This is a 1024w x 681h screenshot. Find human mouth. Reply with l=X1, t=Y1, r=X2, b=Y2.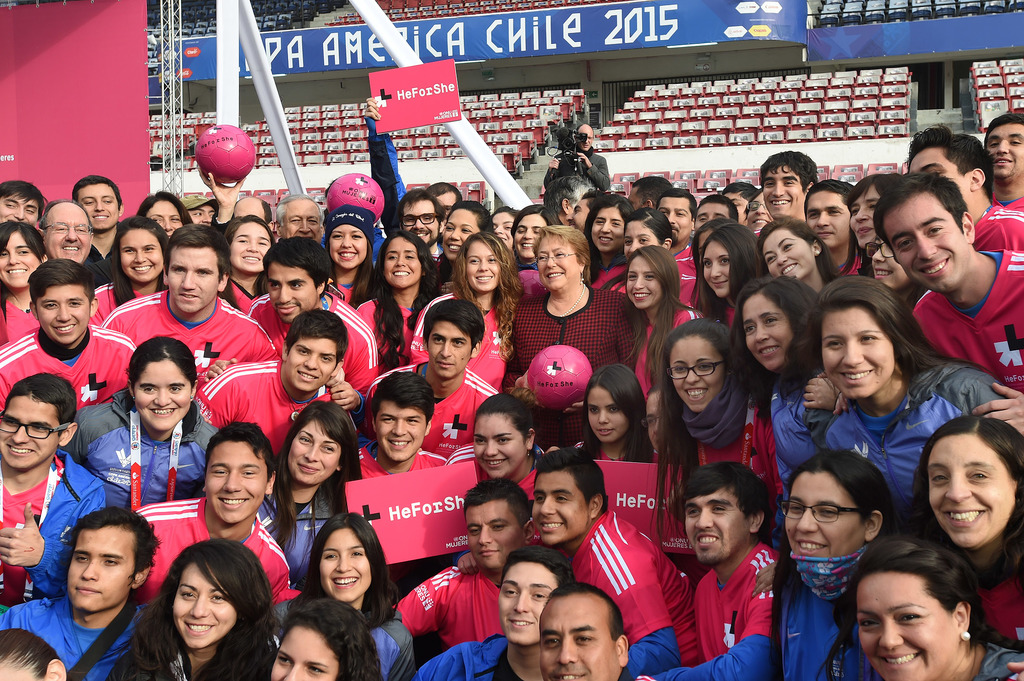
l=579, t=143, r=591, b=148.
